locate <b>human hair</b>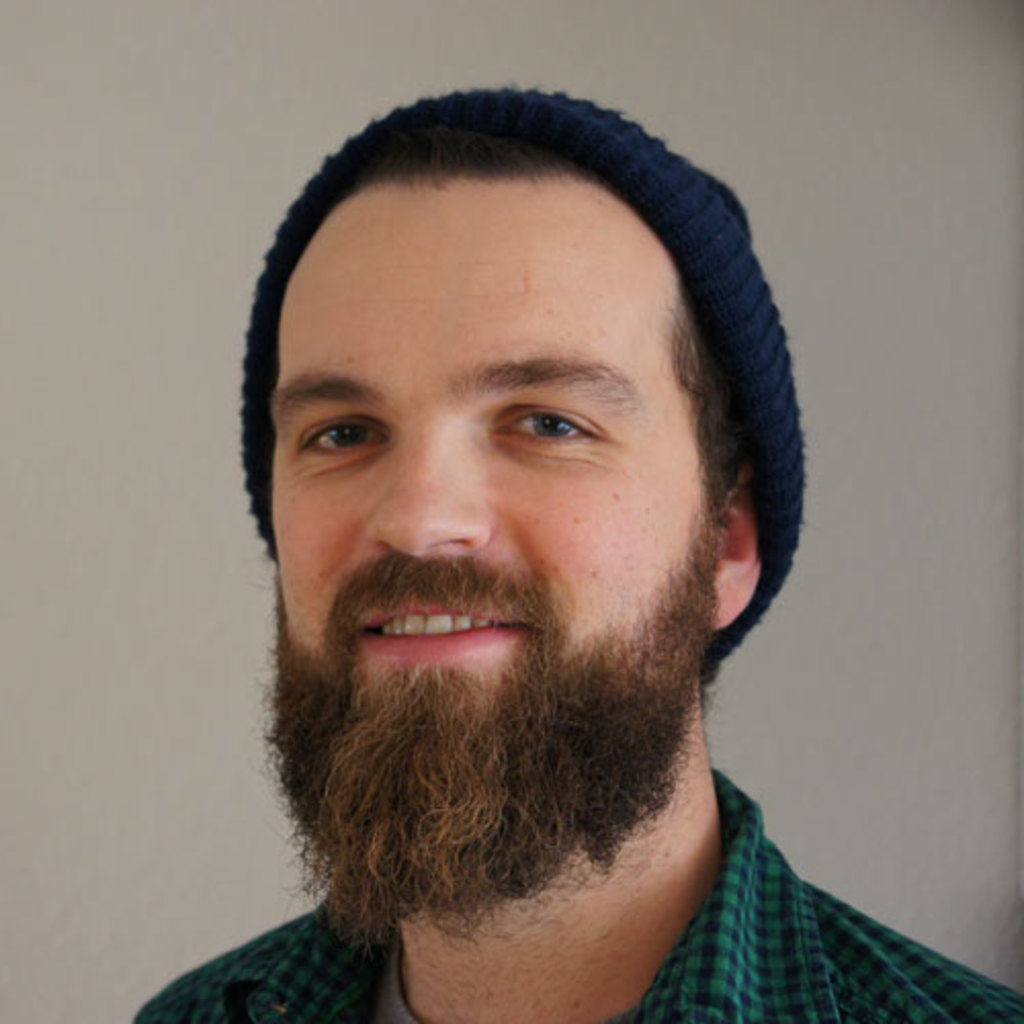
[x1=252, y1=106, x2=745, y2=950]
